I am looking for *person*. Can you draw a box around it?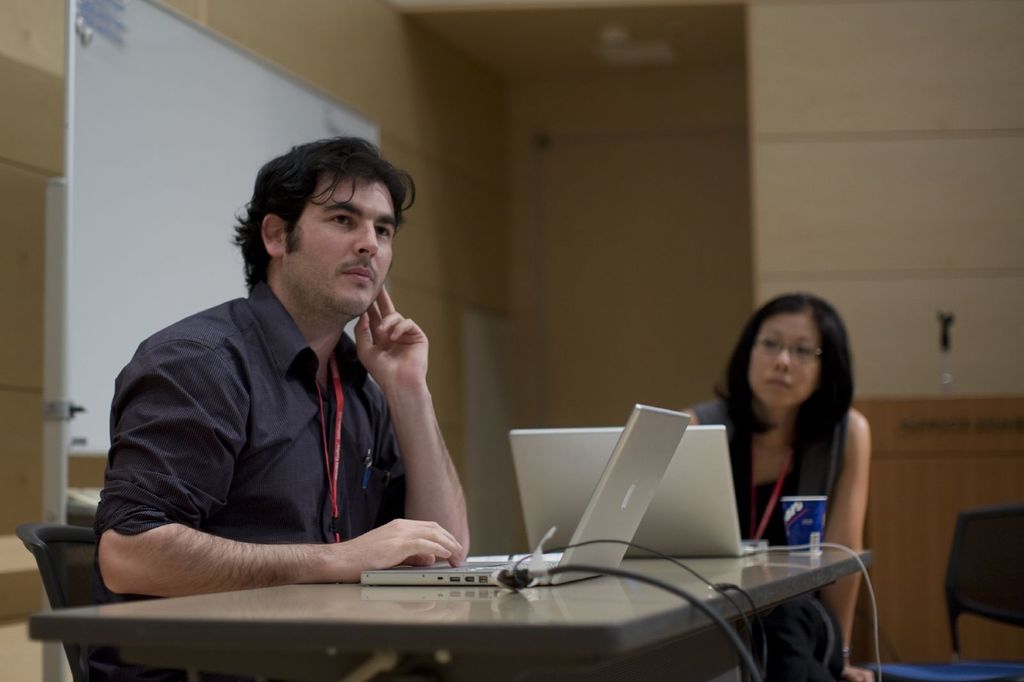
Sure, the bounding box is locate(84, 129, 502, 603).
